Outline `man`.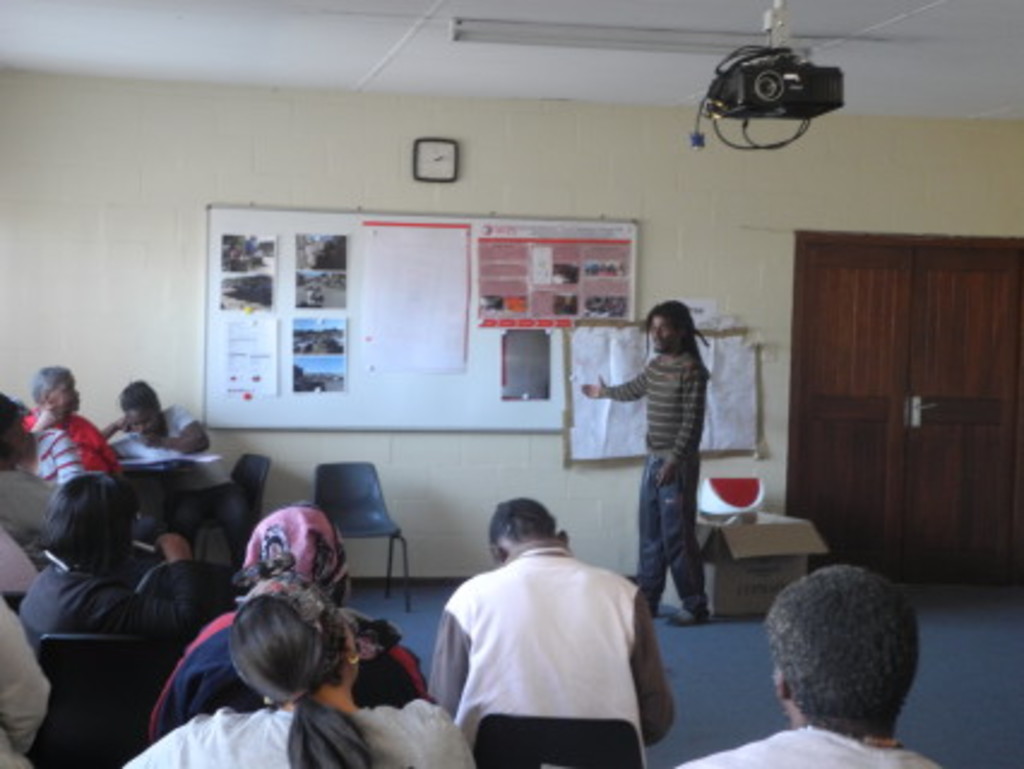
Outline: (103, 370, 245, 572).
